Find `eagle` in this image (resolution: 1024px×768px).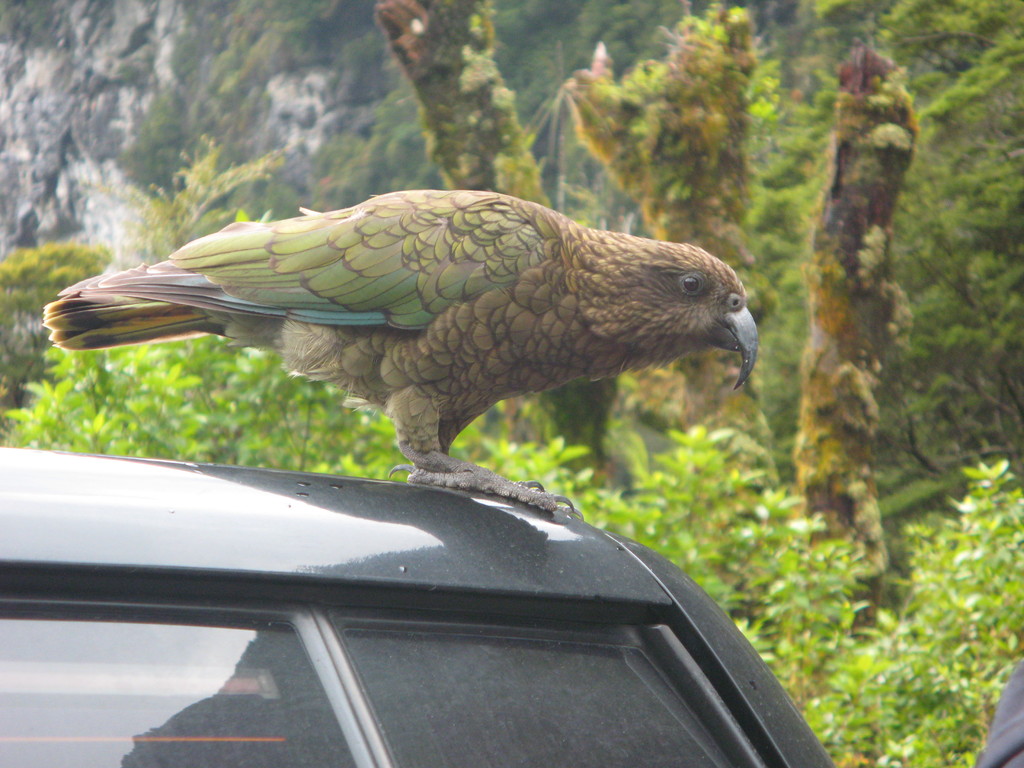
box(36, 188, 756, 514).
